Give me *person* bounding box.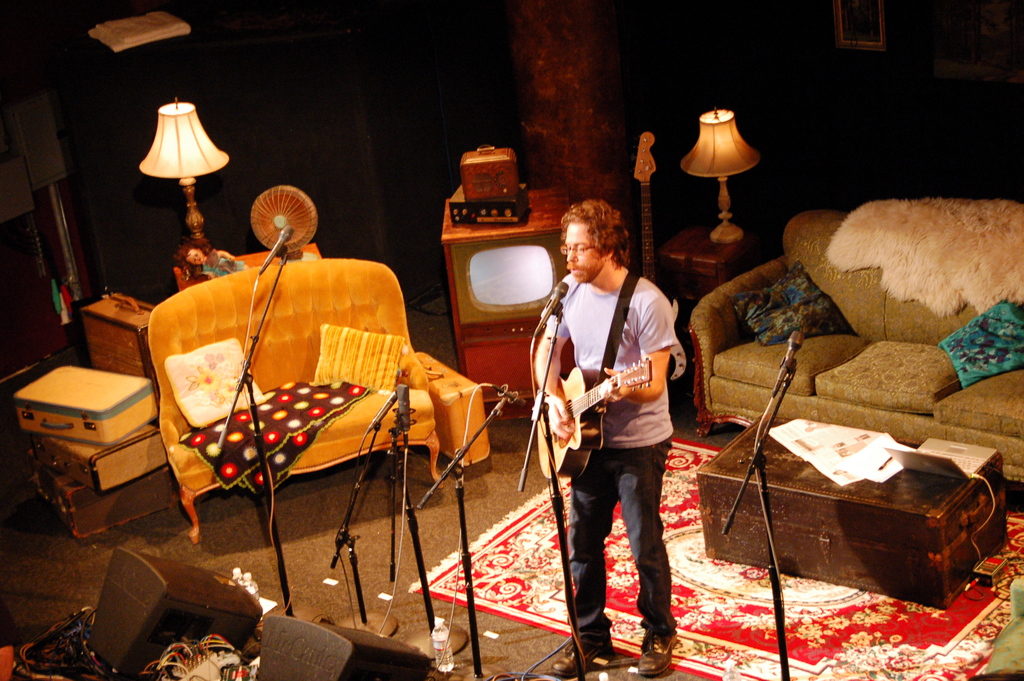
BBox(537, 189, 687, 668).
